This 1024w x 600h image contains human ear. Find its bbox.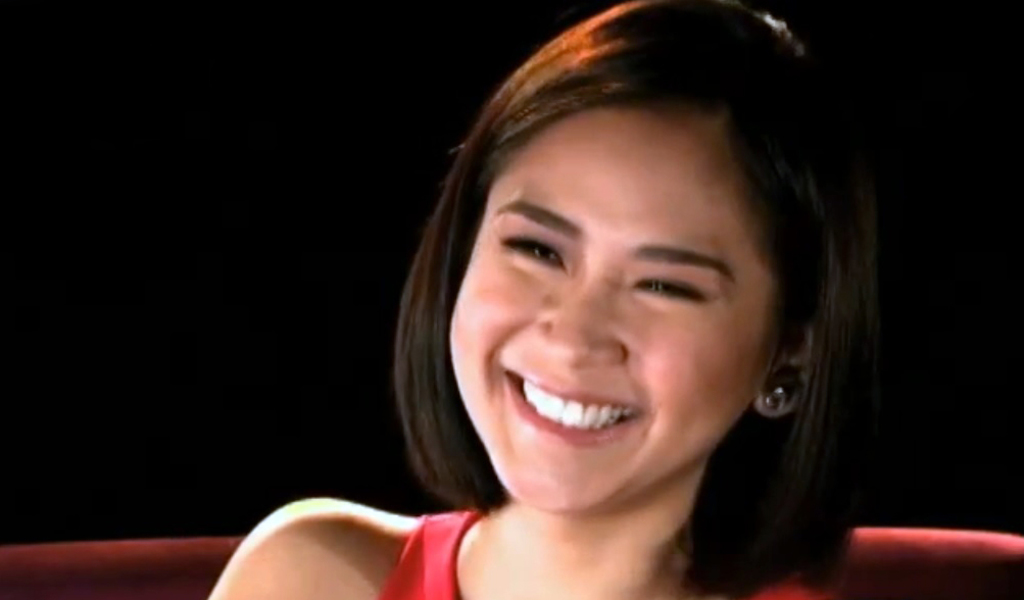
[left=754, top=324, right=812, bottom=423].
